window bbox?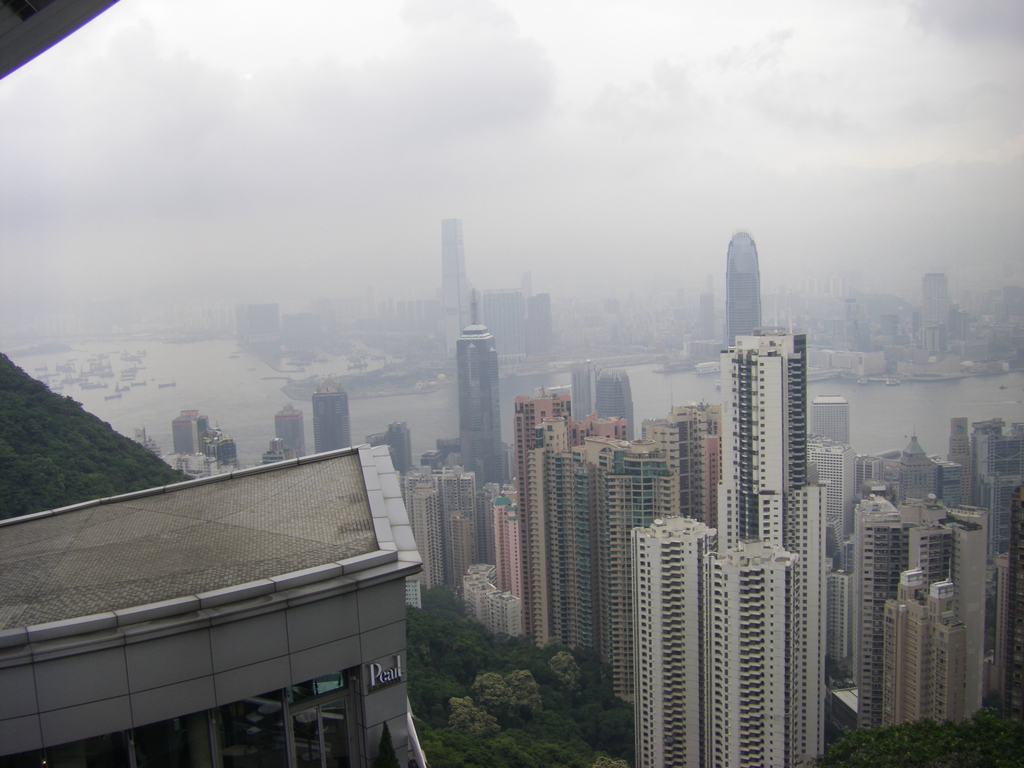
rect(2, 672, 360, 767)
